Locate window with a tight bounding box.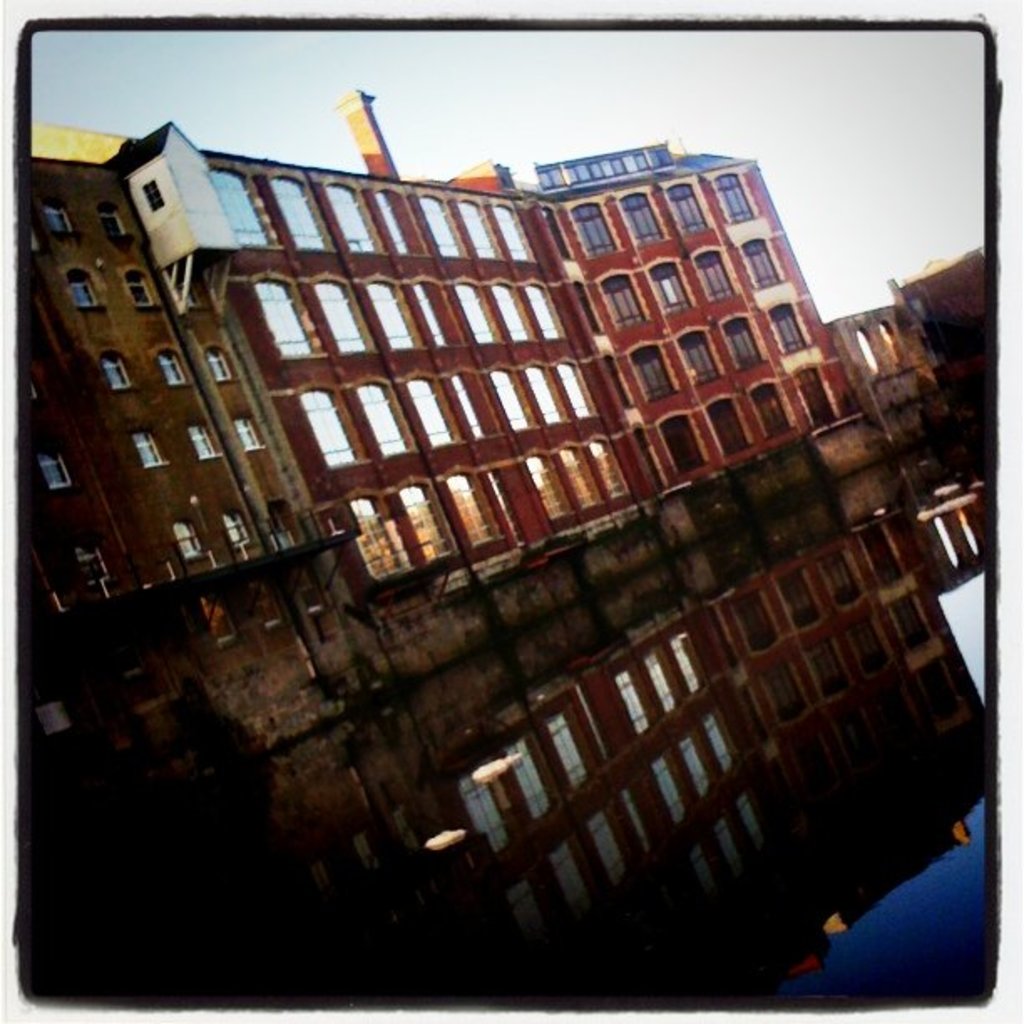
(189,428,214,462).
